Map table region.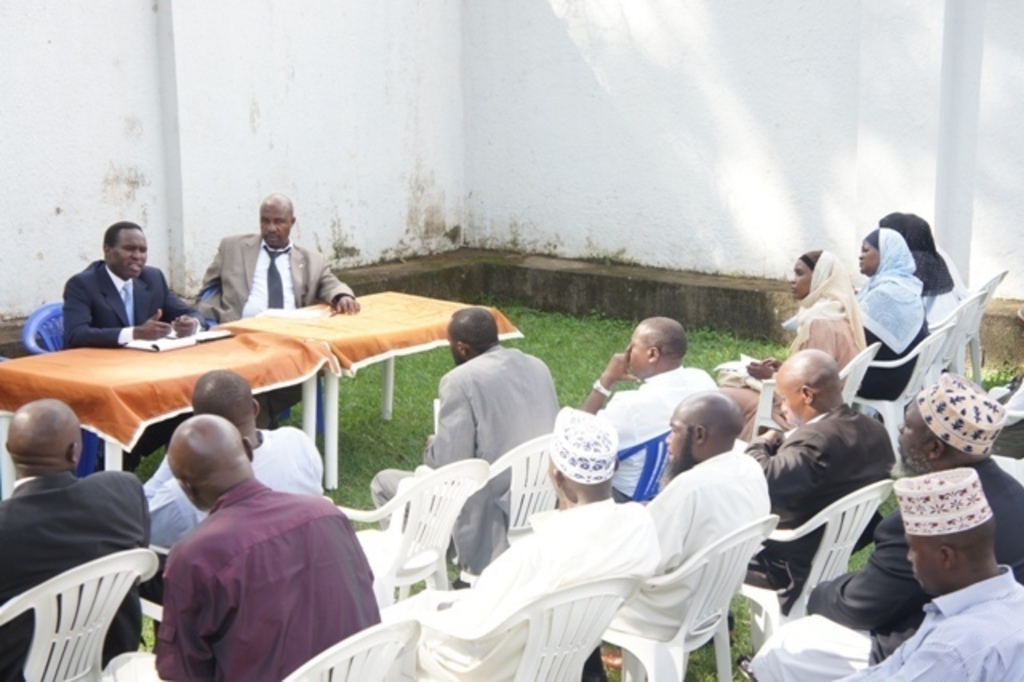
Mapped to bbox=[35, 293, 510, 501].
